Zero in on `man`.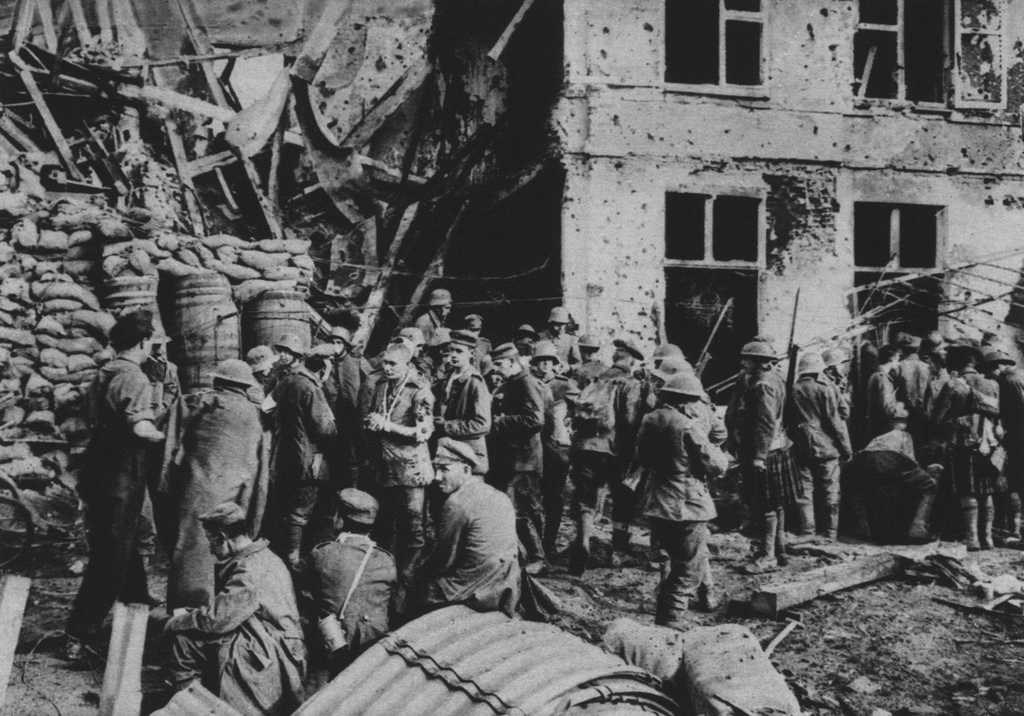
Zeroed in: 364, 346, 436, 562.
